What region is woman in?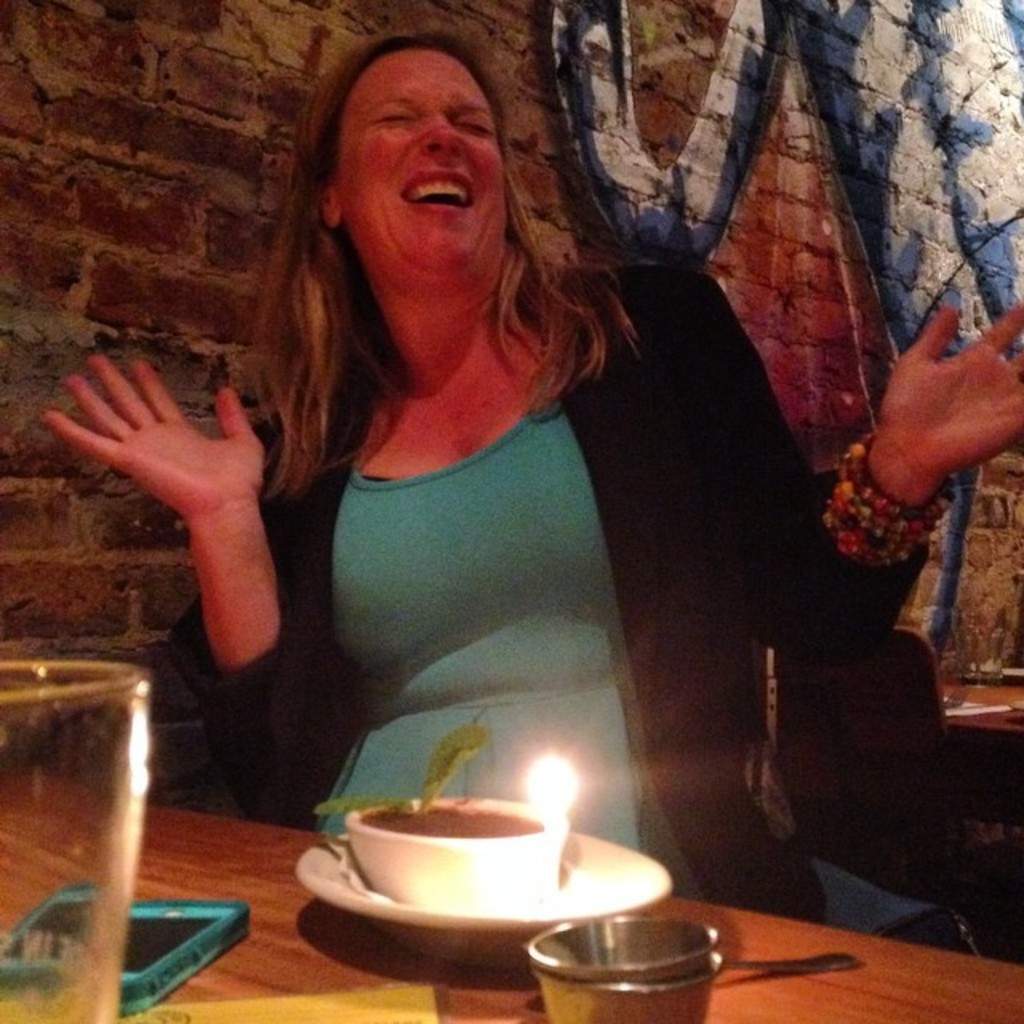
[45, 83, 902, 944].
